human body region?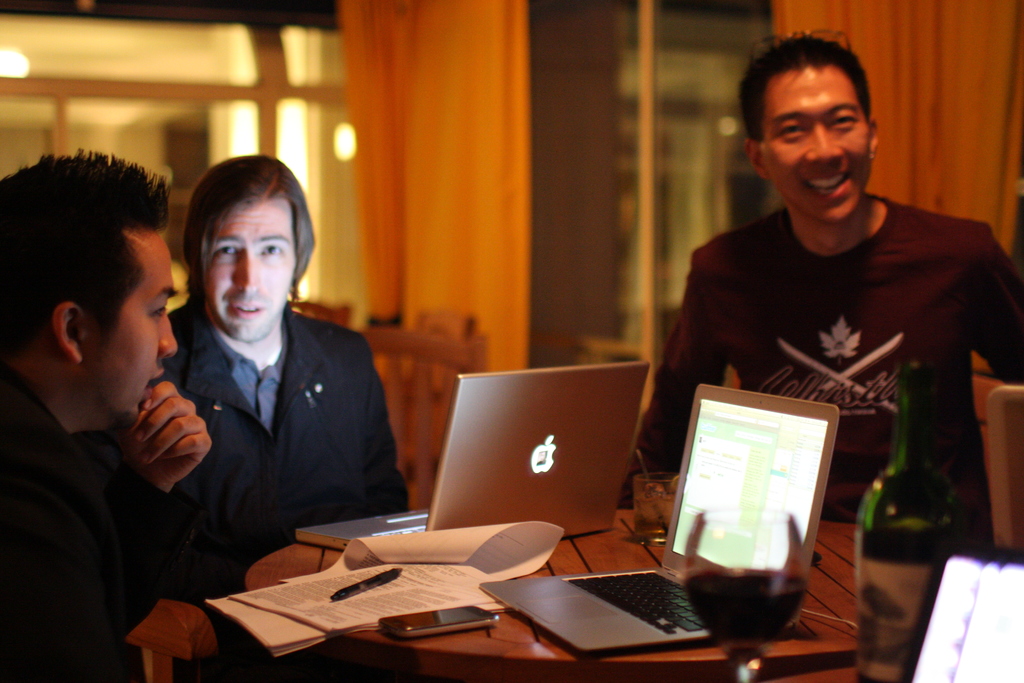
locate(679, 76, 1010, 527)
